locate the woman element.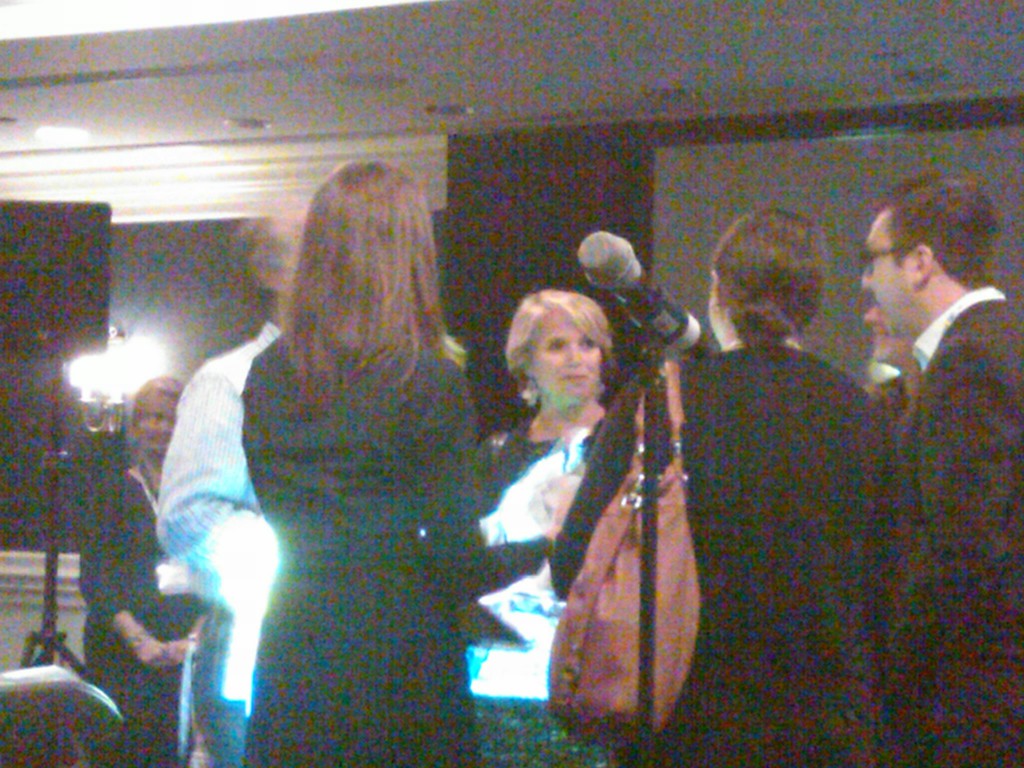
Element bbox: bbox=[856, 296, 928, 419].
